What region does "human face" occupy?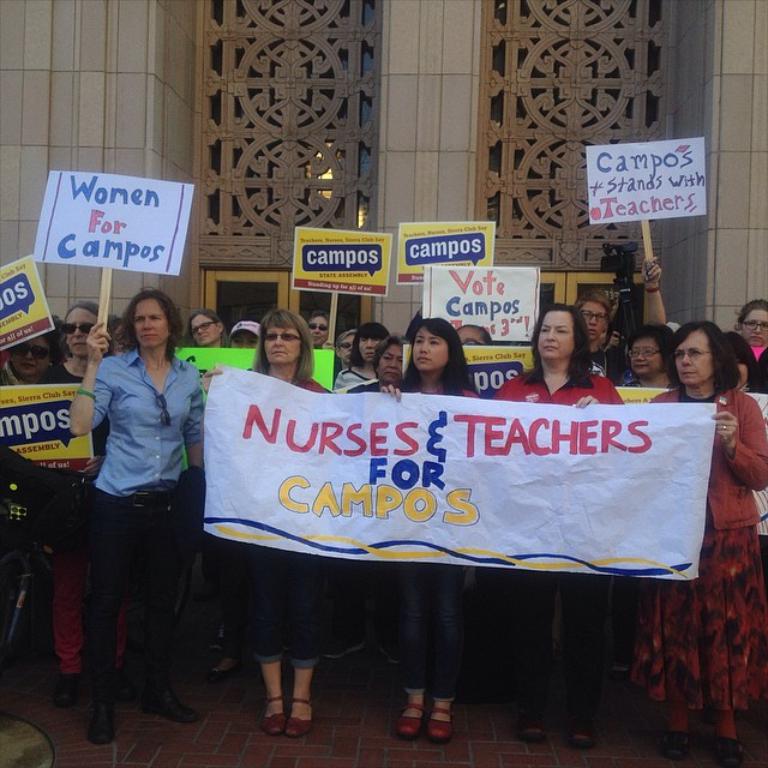
239 330 258 347.
